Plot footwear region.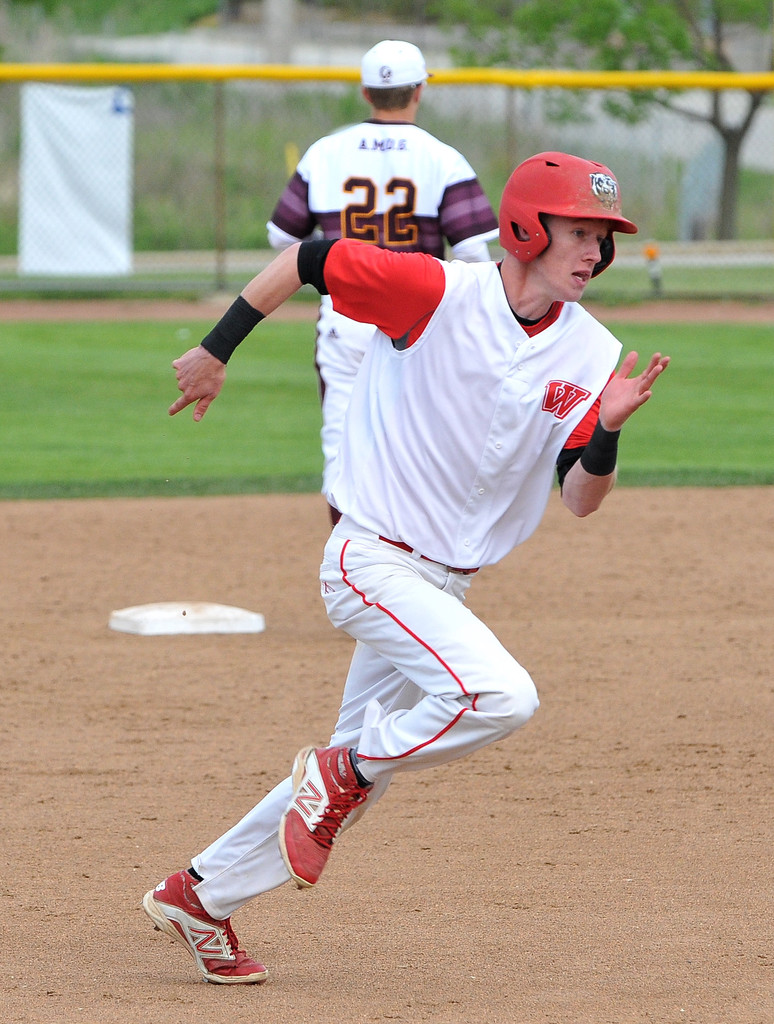
Plotted at pyautogui.locateOnScreen(151, 883, 264, 977).
